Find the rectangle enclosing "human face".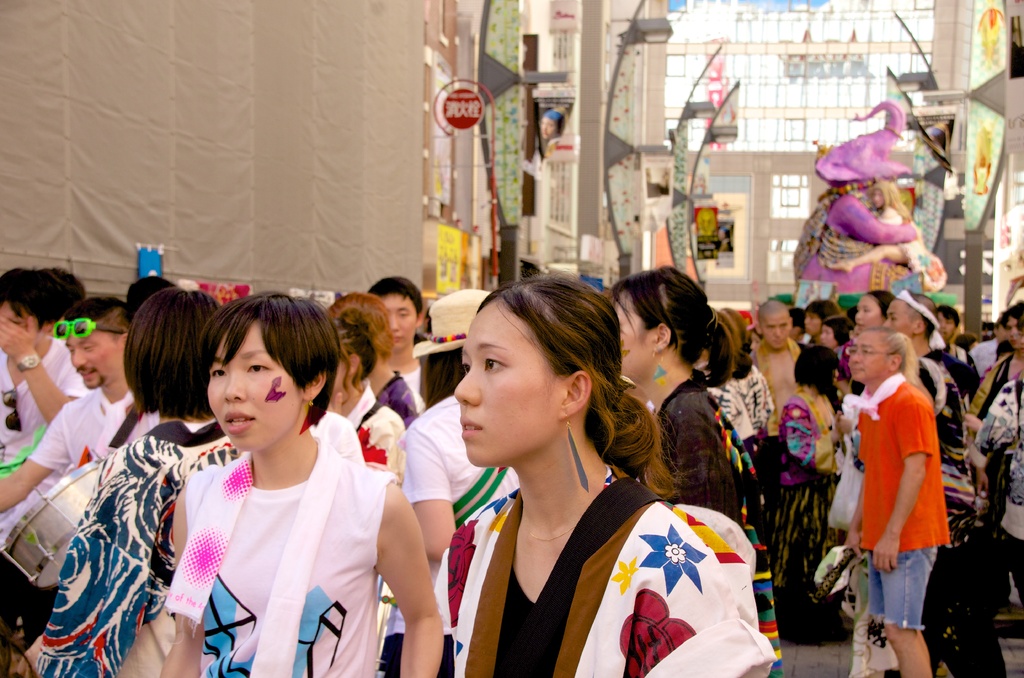
region(64, 334, 124, 389).
